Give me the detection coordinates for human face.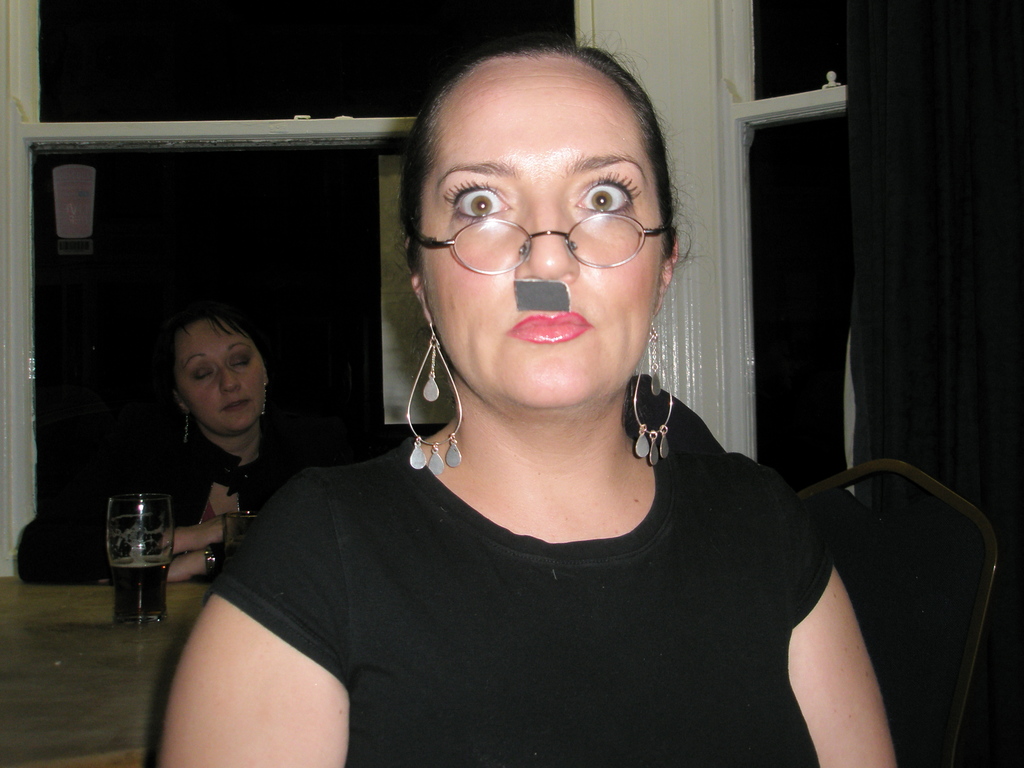
(x1=420, y1=56, x2=664, y2=409).
